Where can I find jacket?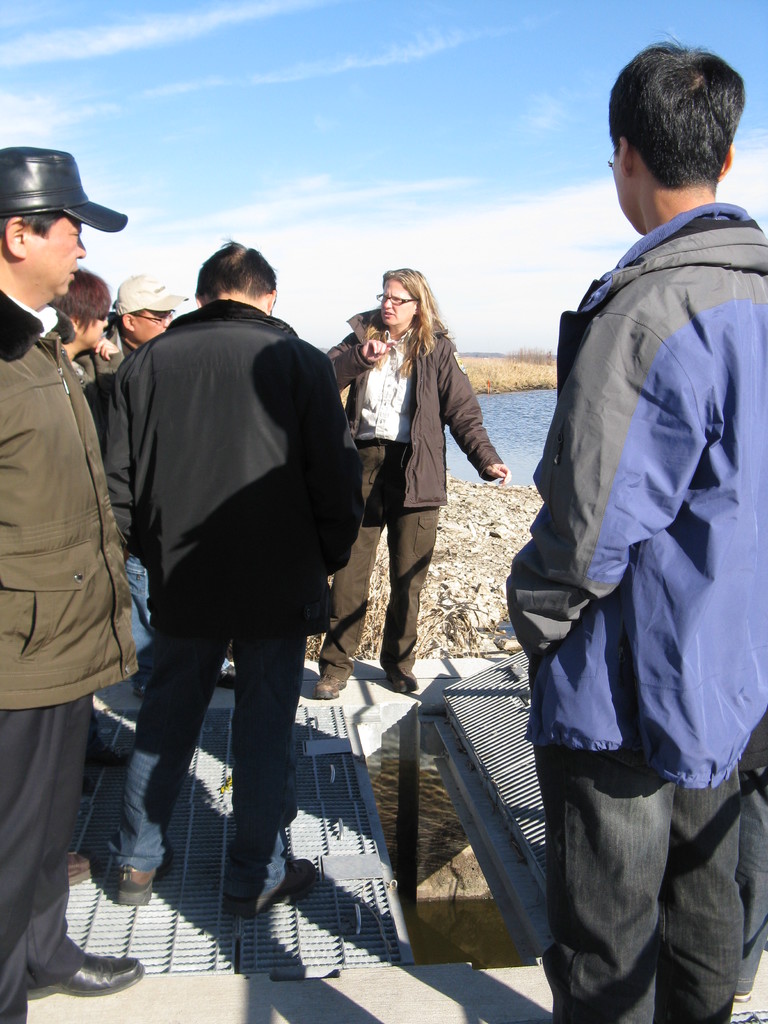
You can find it at 511, 97, 756, 789.
